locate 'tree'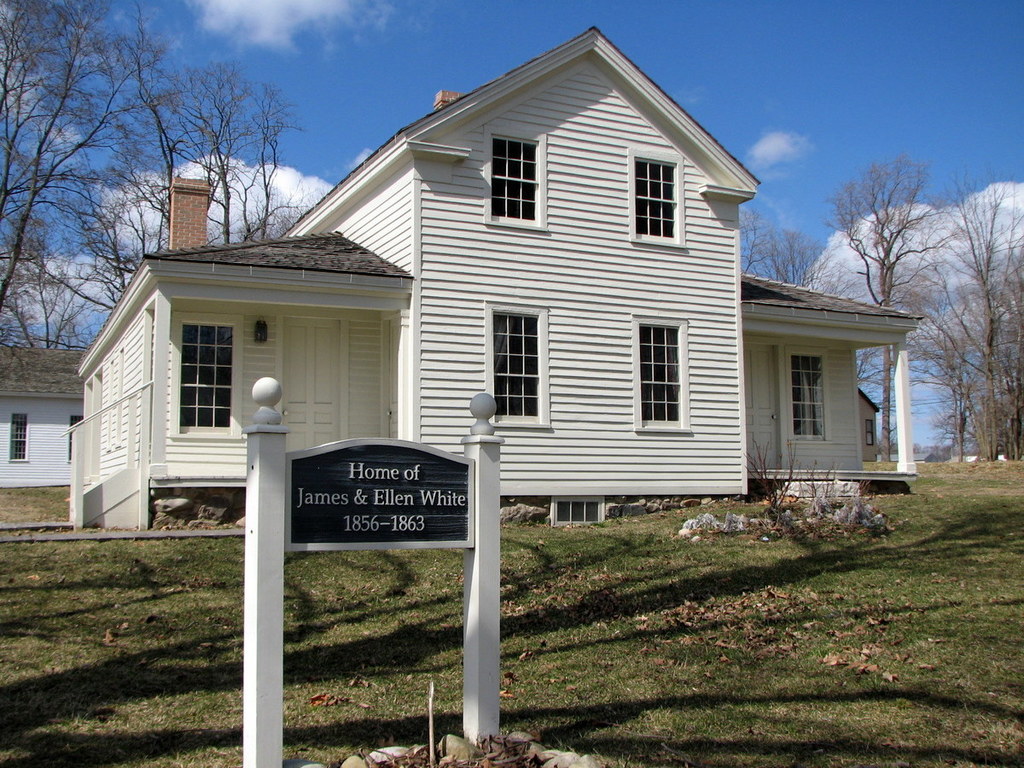
[98,91,197,311]
